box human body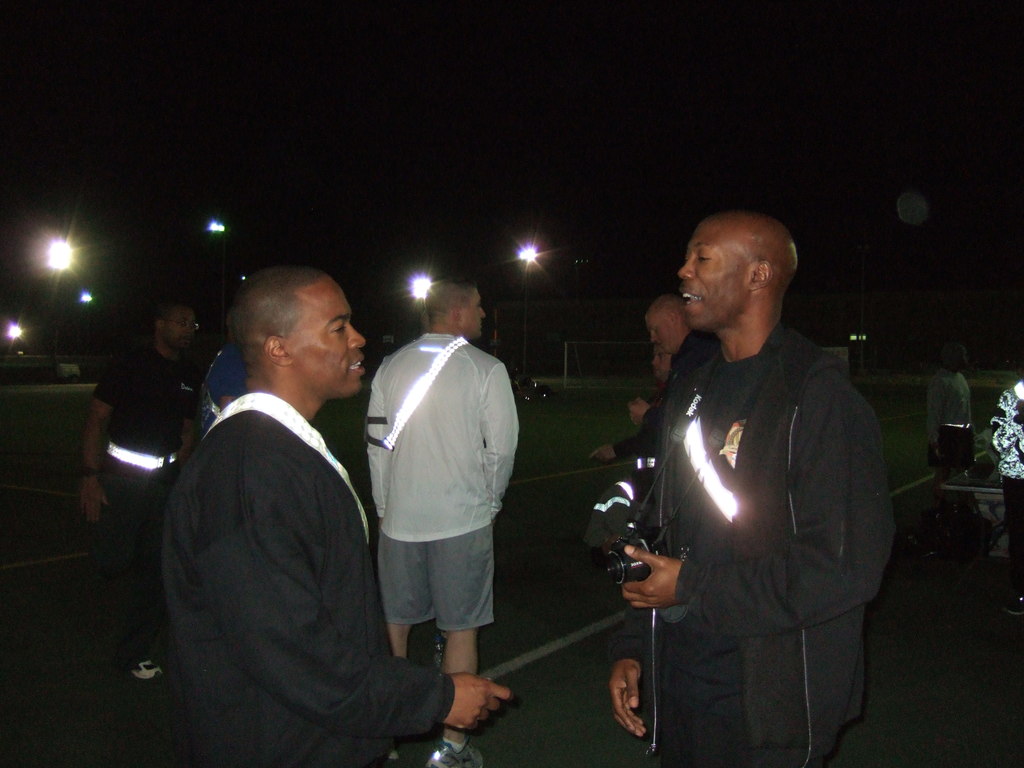
[370,274,521,767]
